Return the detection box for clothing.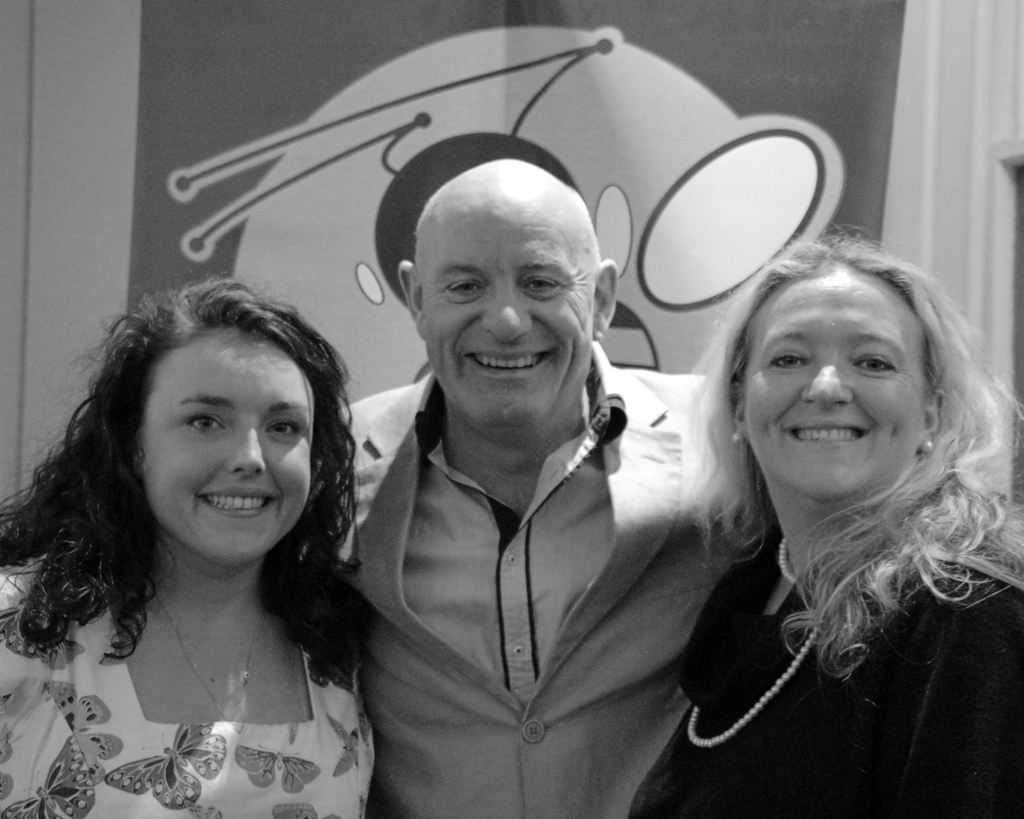
{"x1": 317, "y1": 315, "x2": 749, "y2": 809}.
